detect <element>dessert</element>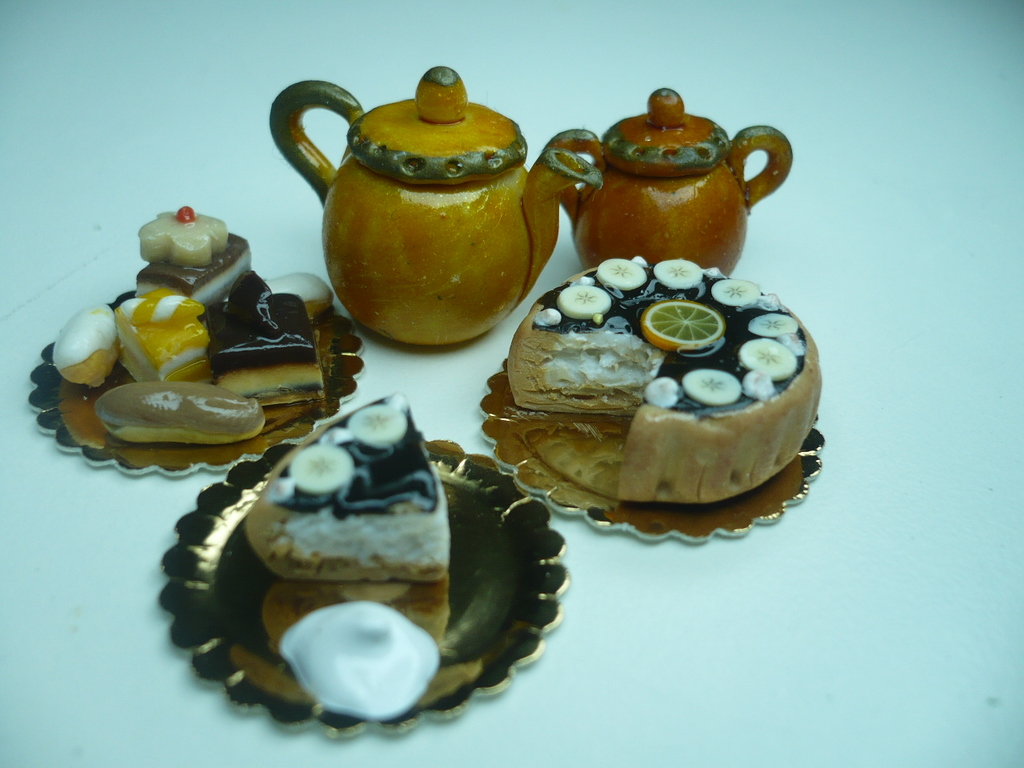
bbox(242, 392, 451, 586)
